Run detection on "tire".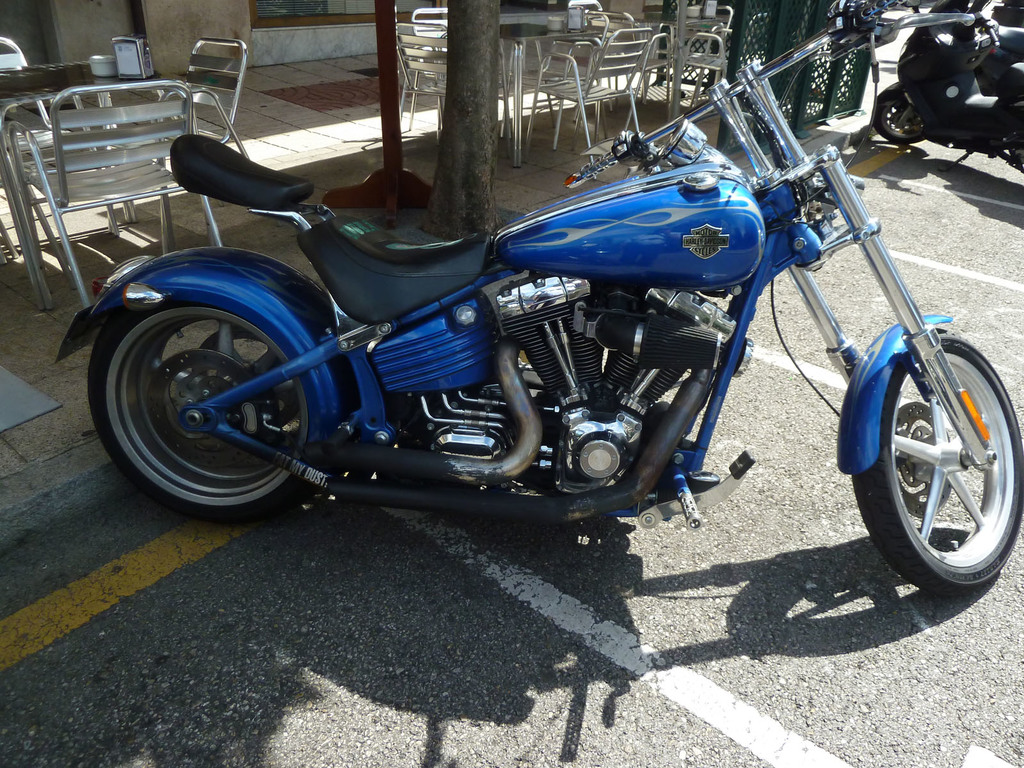
Result: {"x1": 873, "y1": 88, "x2": 924, "y2": 148}.
